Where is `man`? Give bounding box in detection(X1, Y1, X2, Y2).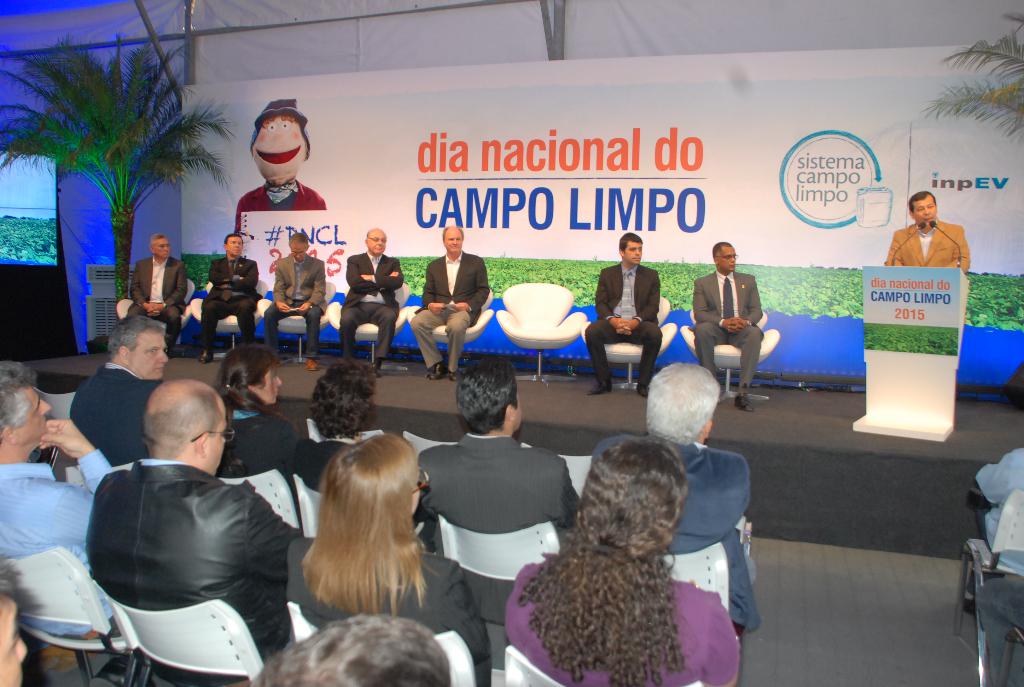
detection(262, 229, 327, 369).
